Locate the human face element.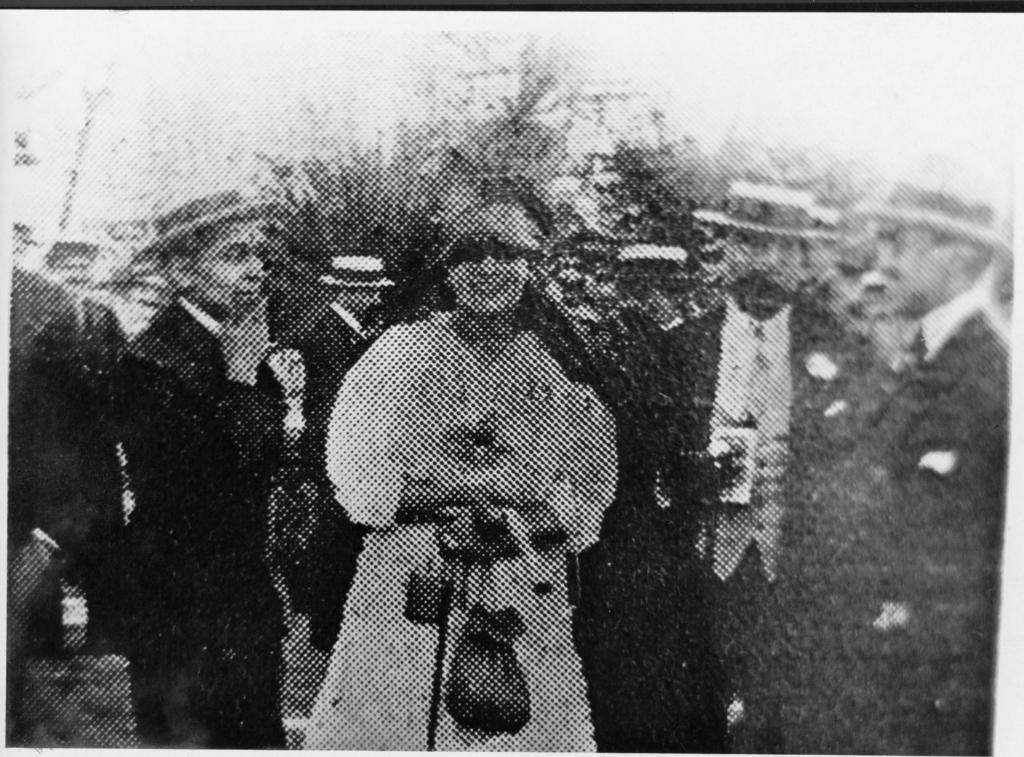
Element bbox: BBox(448, 241, 522, 323).
